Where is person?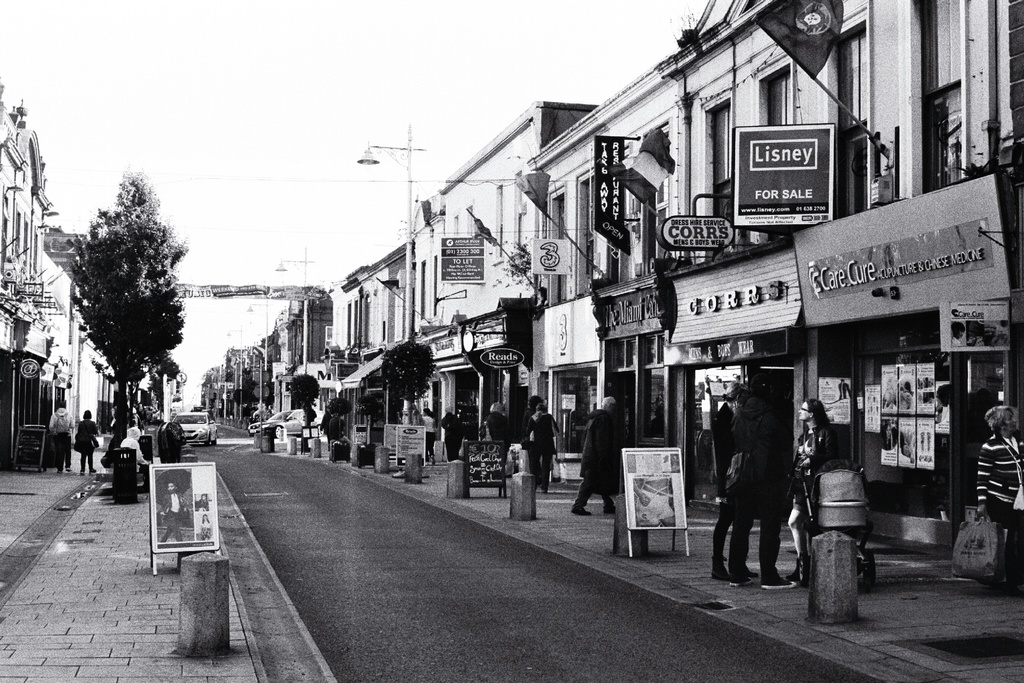
pyautogui.locateOnScreen(420, 402, 437, 464).
